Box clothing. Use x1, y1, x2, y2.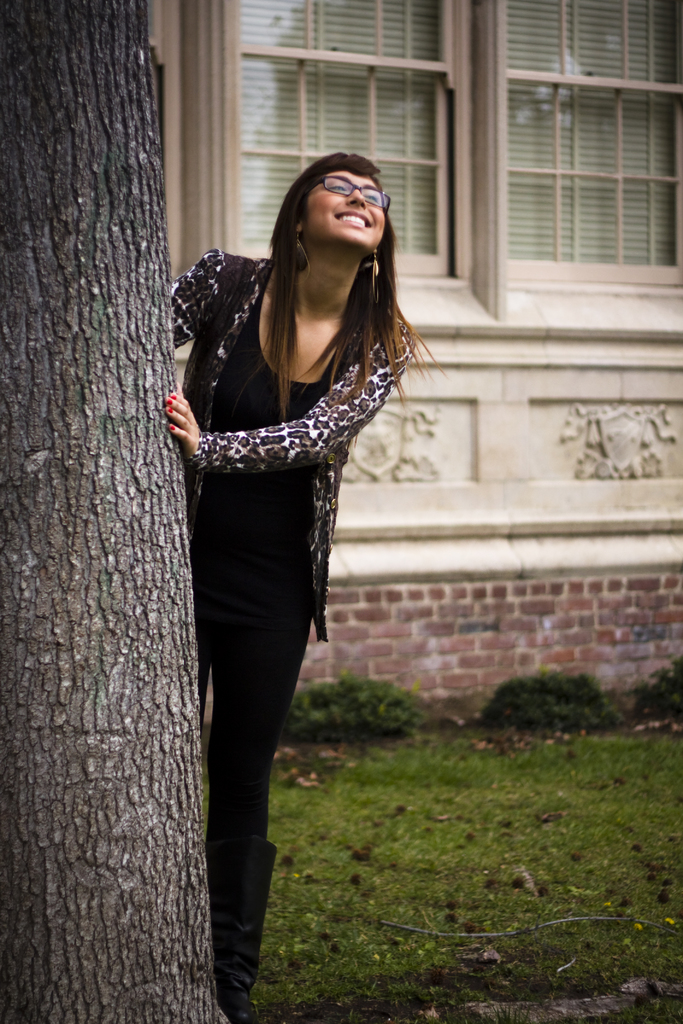
156, 235, 415, 819.
